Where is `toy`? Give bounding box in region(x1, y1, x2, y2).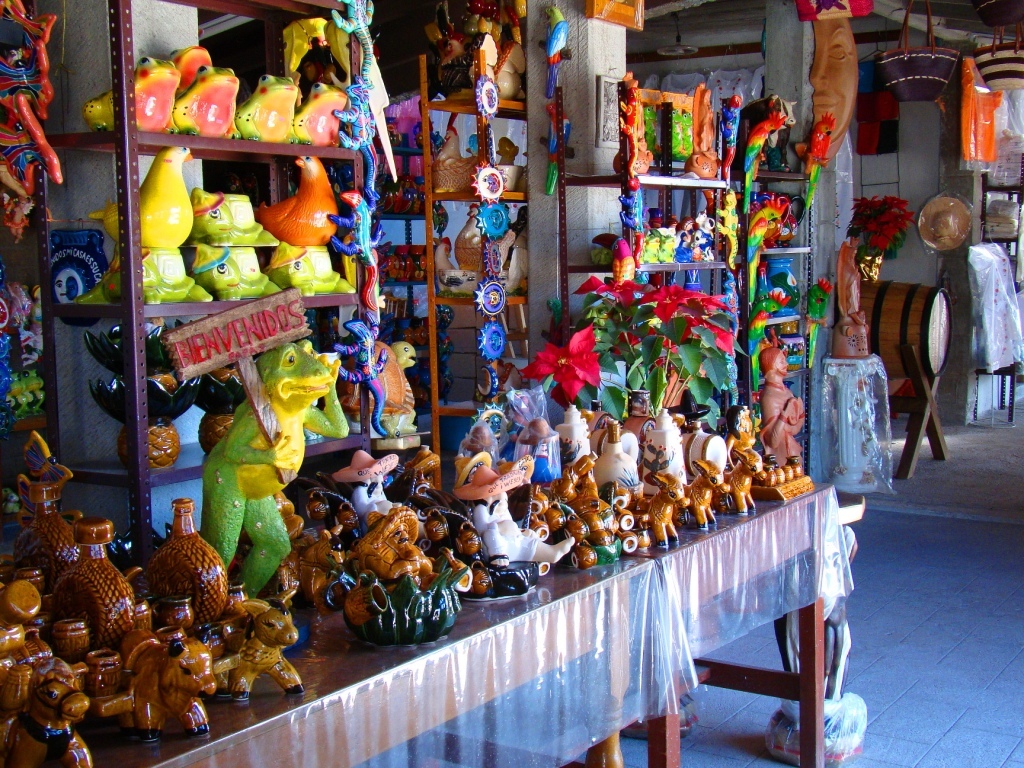
region(0, 655, 98, 767).
